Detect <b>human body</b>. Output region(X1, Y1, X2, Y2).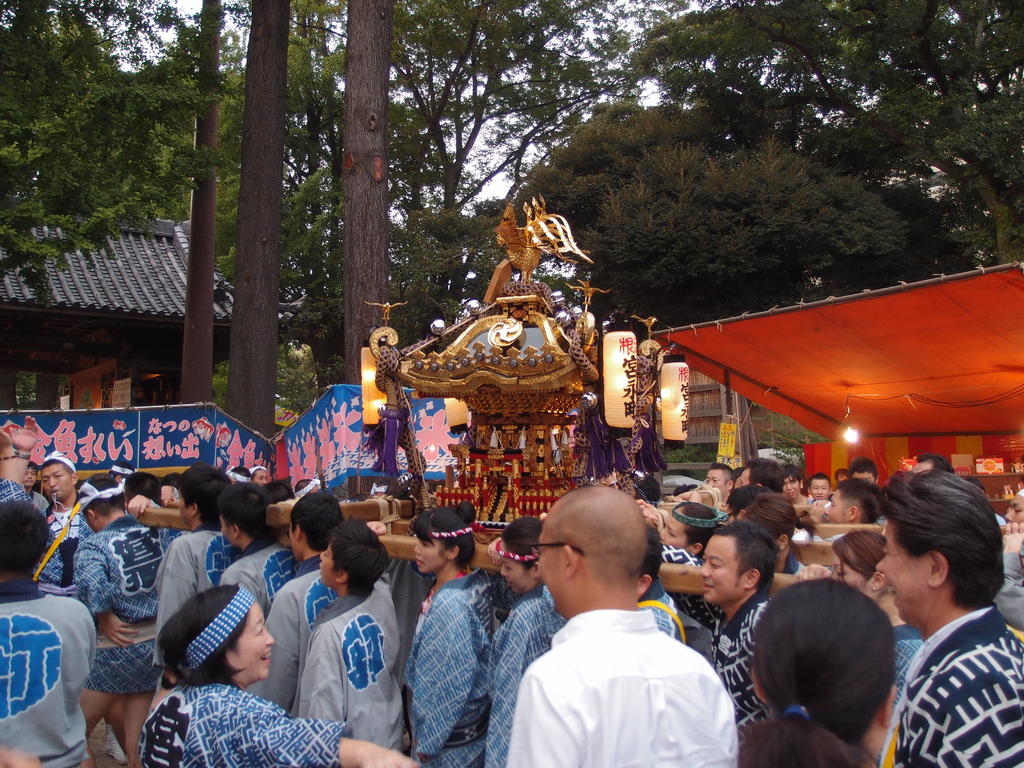
region(857, 469, 1021, 767).
